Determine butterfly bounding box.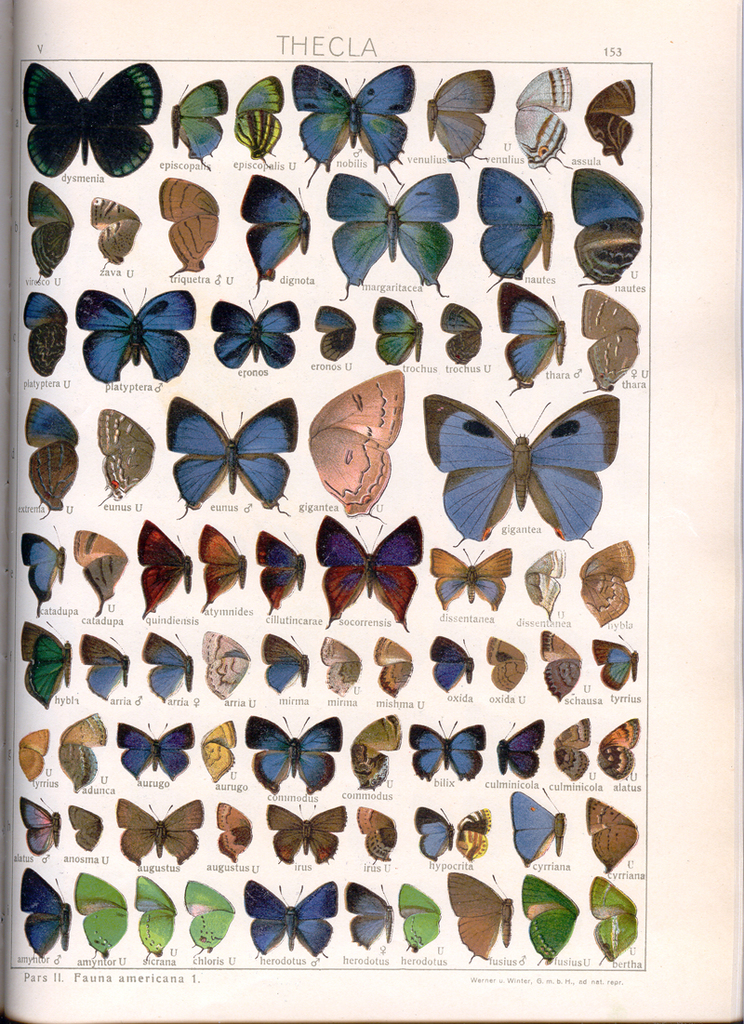
Determined: 343 879 396 948.
